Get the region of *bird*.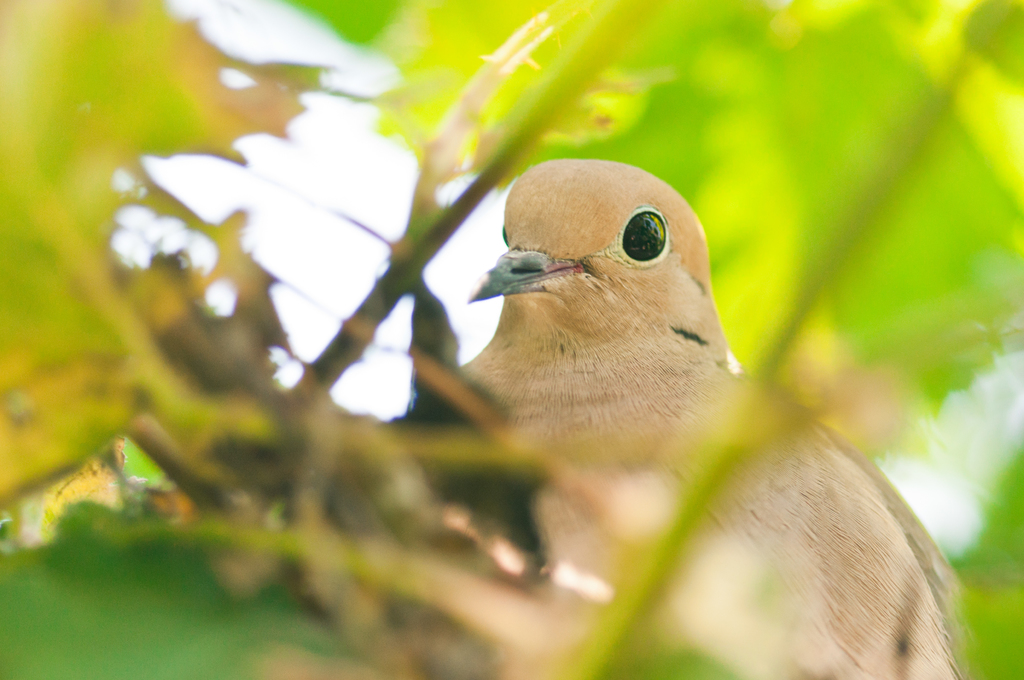
pyautogui.locateOnScreen(451, 156, 964, 679).
